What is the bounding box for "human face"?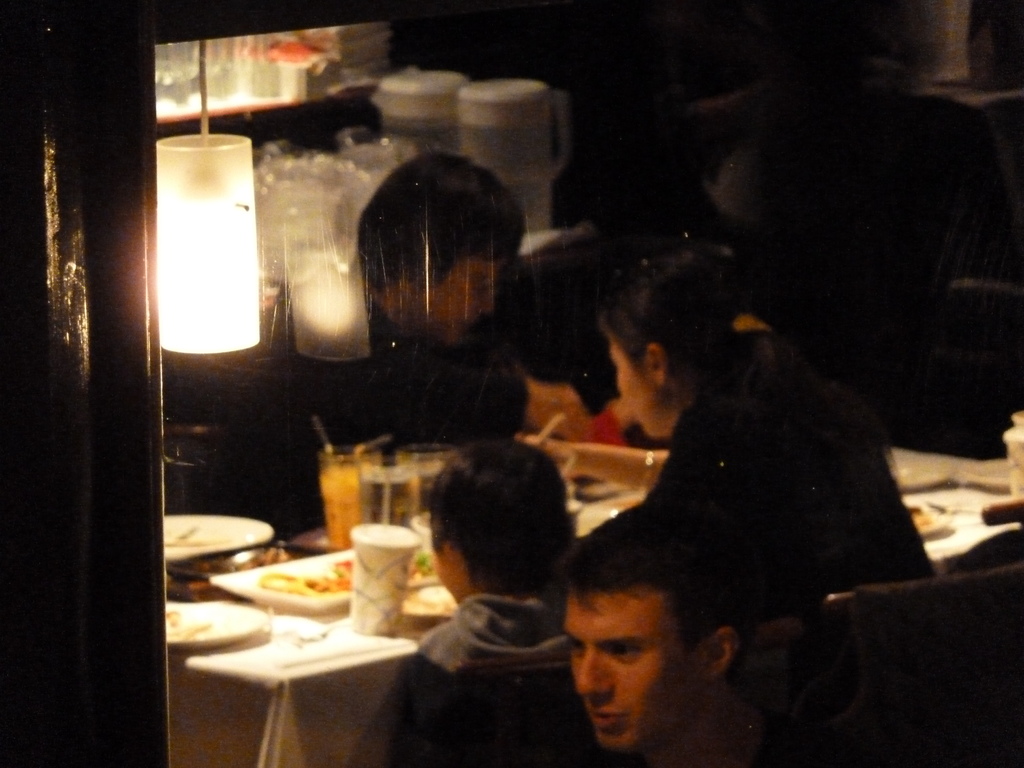
region(564, 592, 700, 752).
